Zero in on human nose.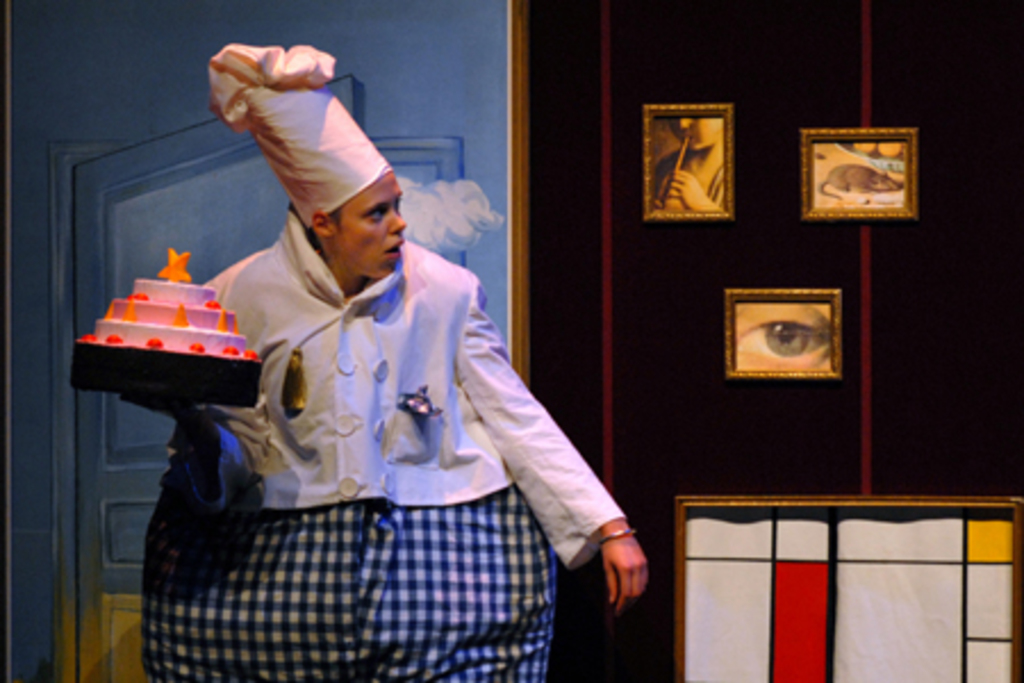
Zeroed in: {"x1": 391, "y1": 205, "x2": 410, "y2": 237}.
